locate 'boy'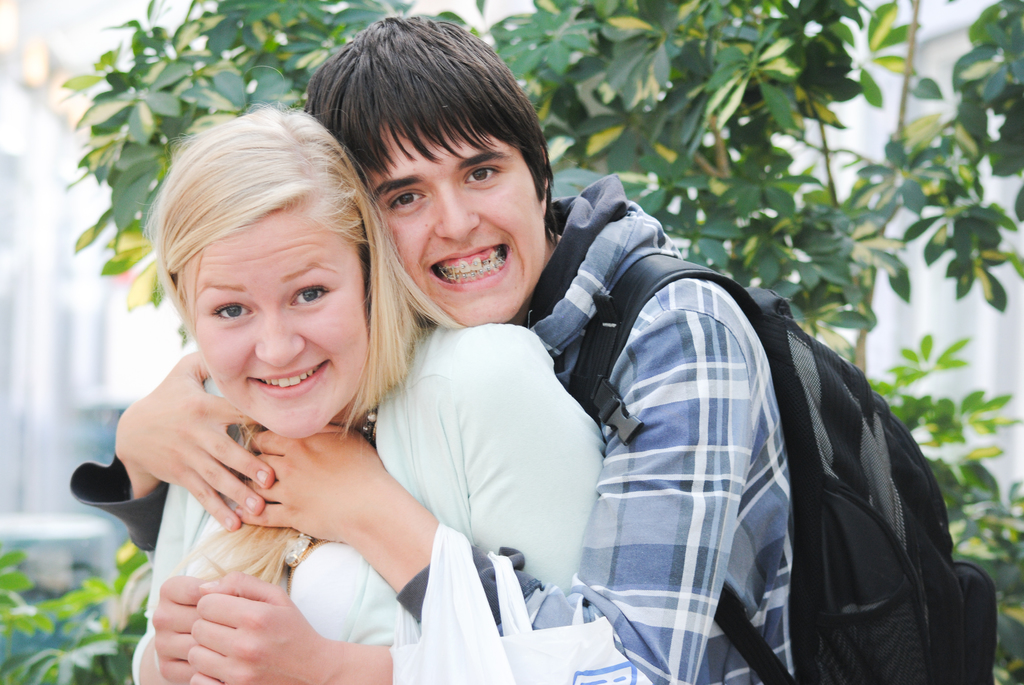
bbox=[70, 14, 800, 684]
